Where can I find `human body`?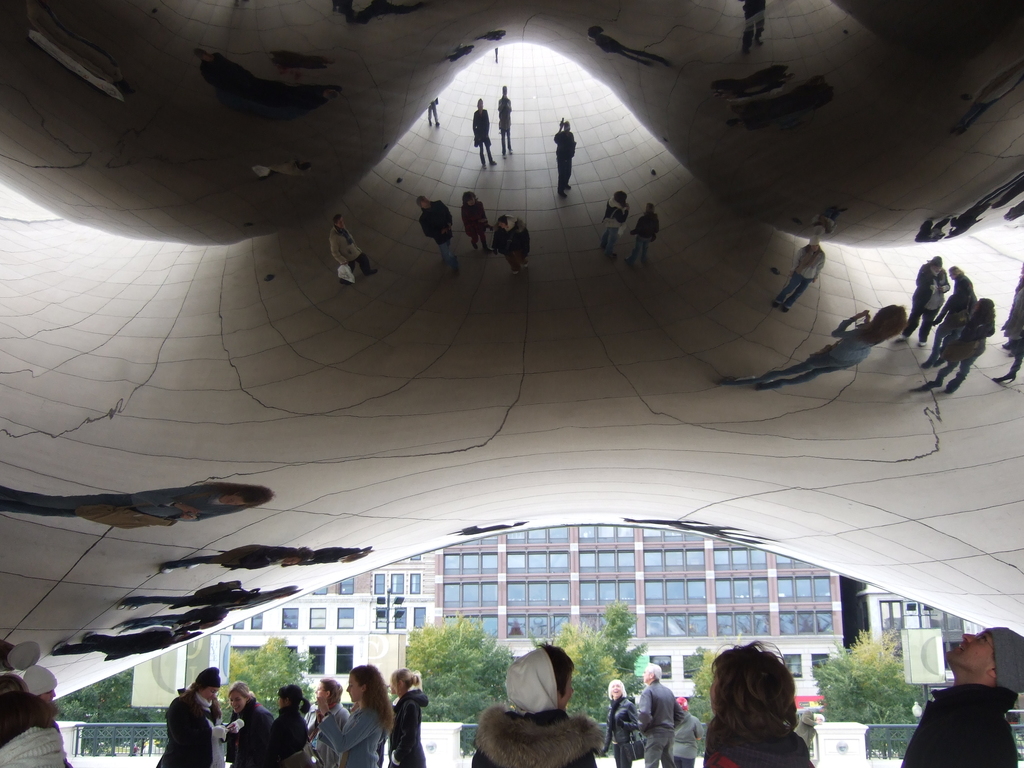
You can find it at [790, 711, 826, 749].
